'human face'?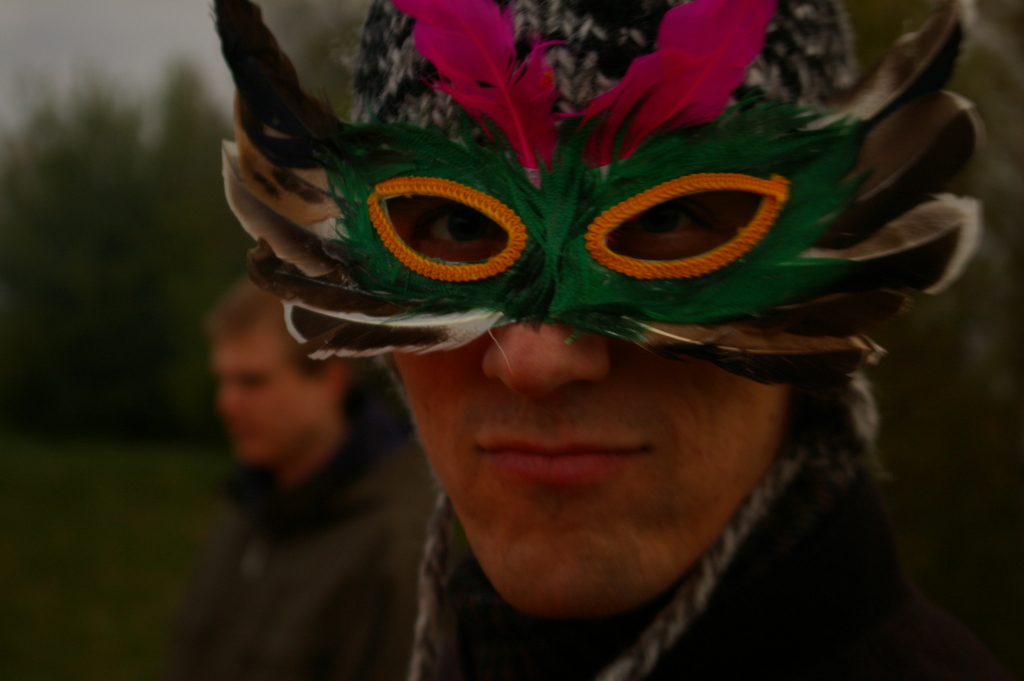
<bbox>397, 191, 790, 619</bbox>
